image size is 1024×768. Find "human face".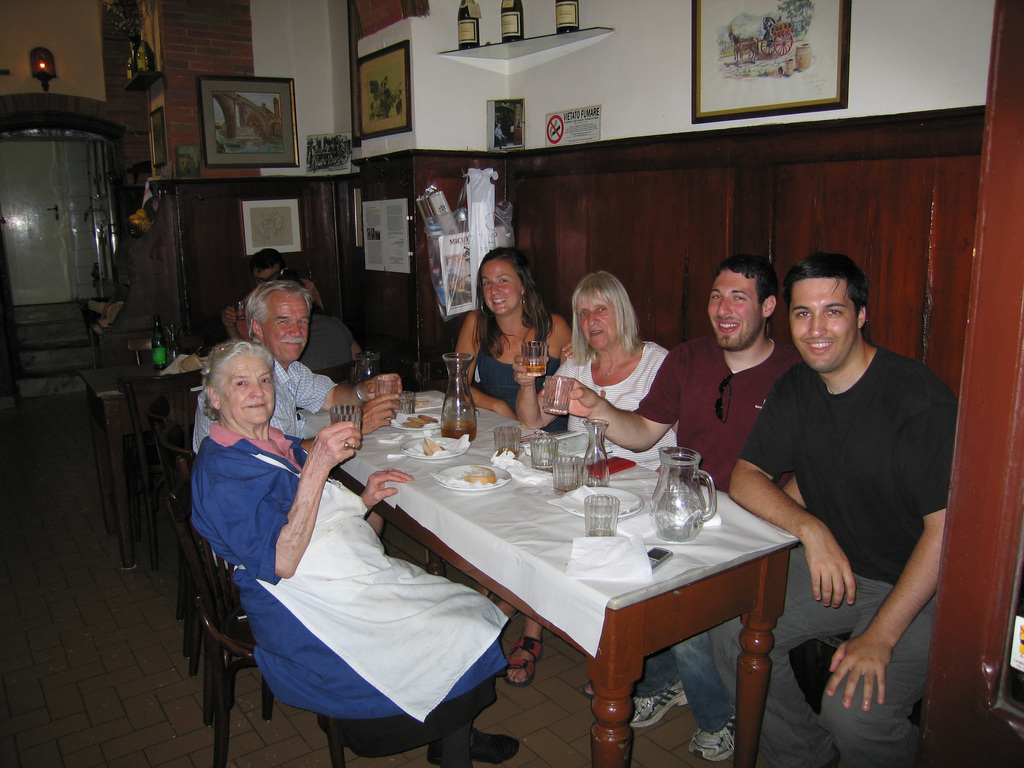
x1=223, y1=357, x2=276, y2=427.
